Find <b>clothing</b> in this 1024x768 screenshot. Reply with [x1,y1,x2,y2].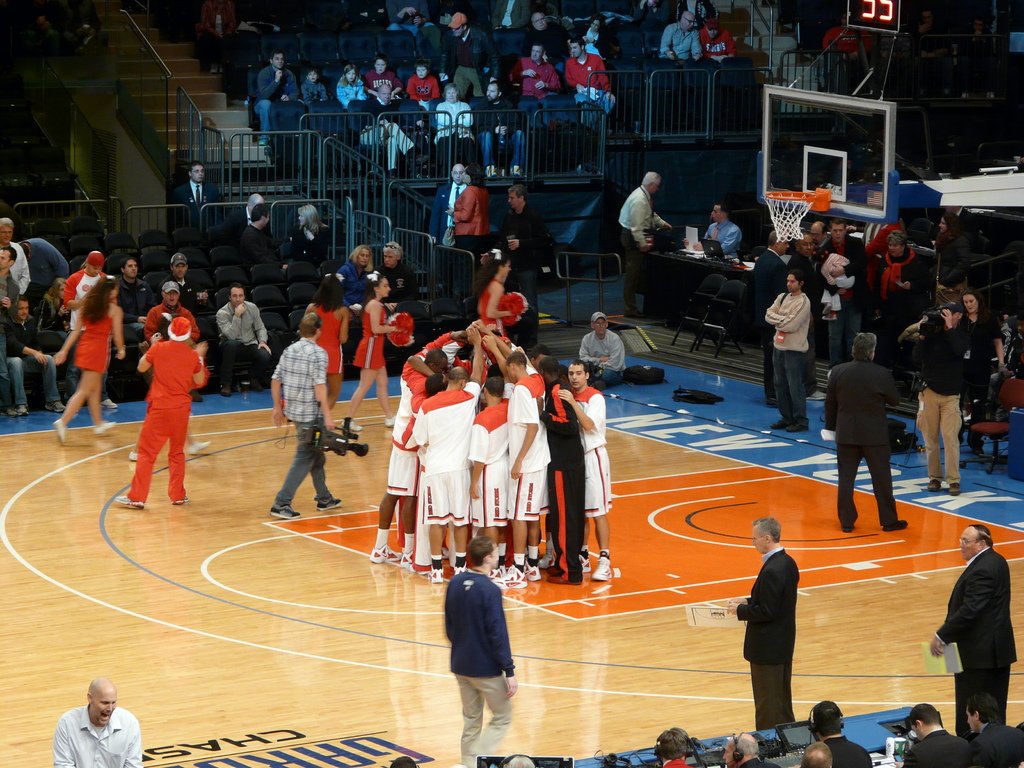
[445,570,514,767].
